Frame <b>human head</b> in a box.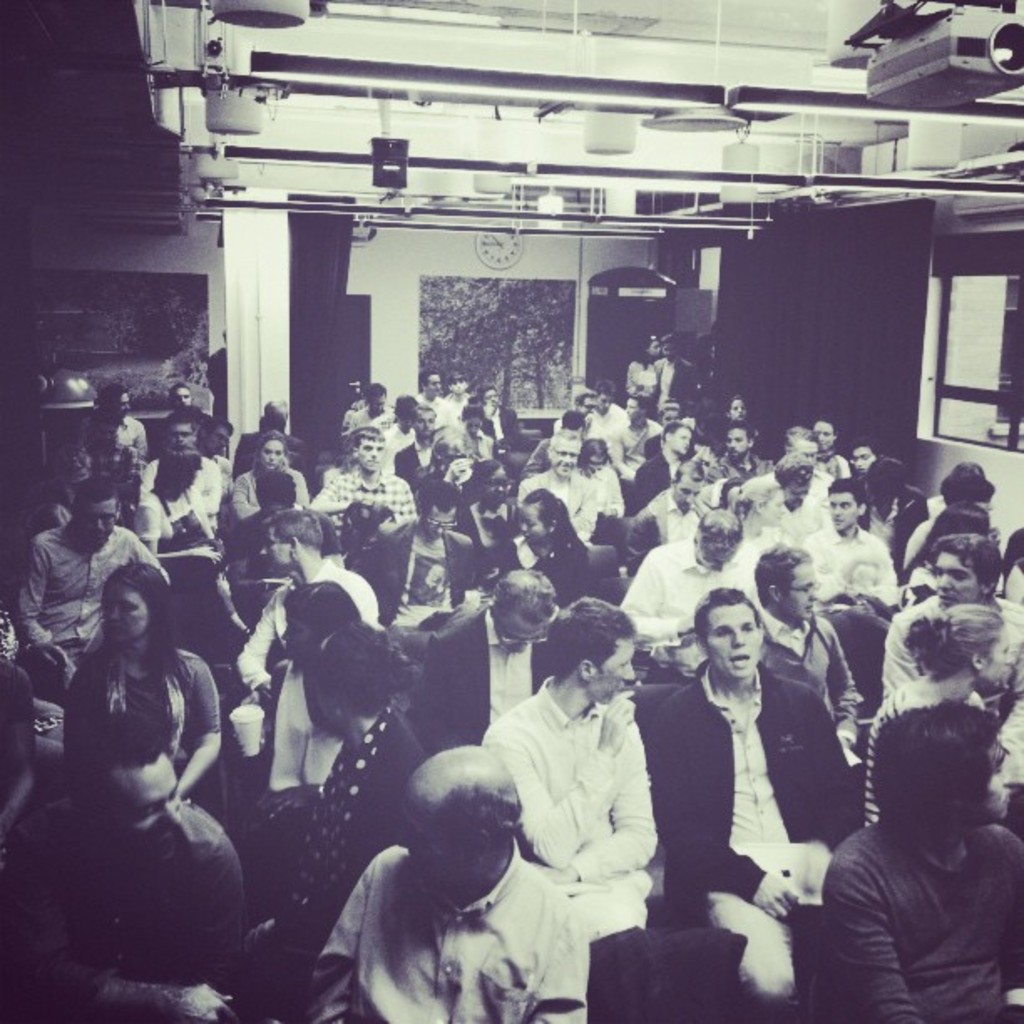
(left=663, top=335, right=683, bottom=360).
